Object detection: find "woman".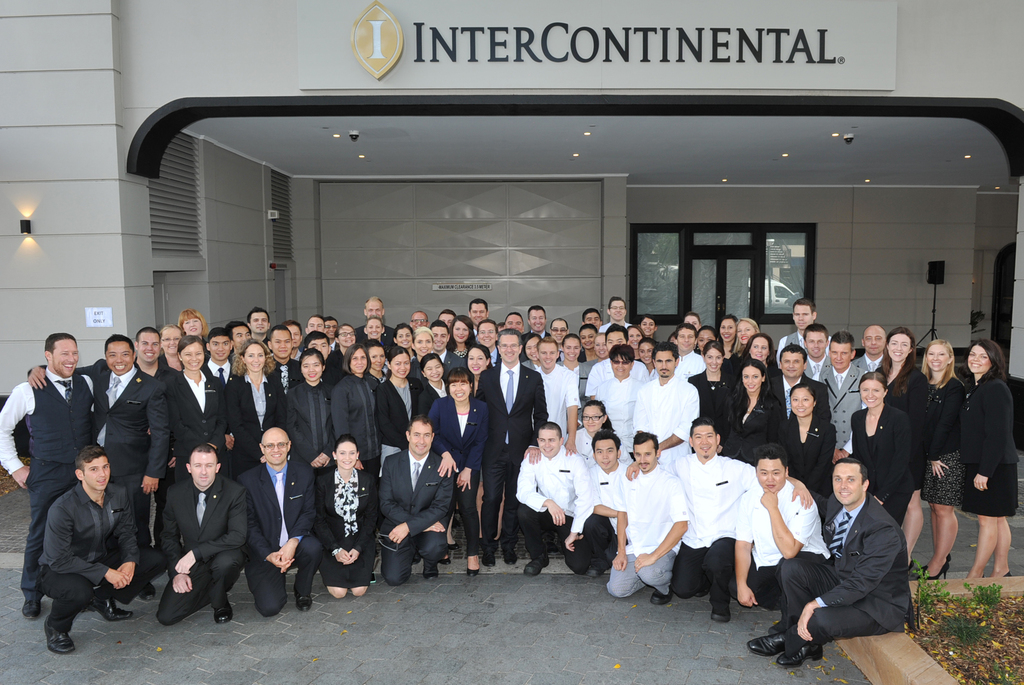
[left=413, top=327, right=433, bottom=360].
